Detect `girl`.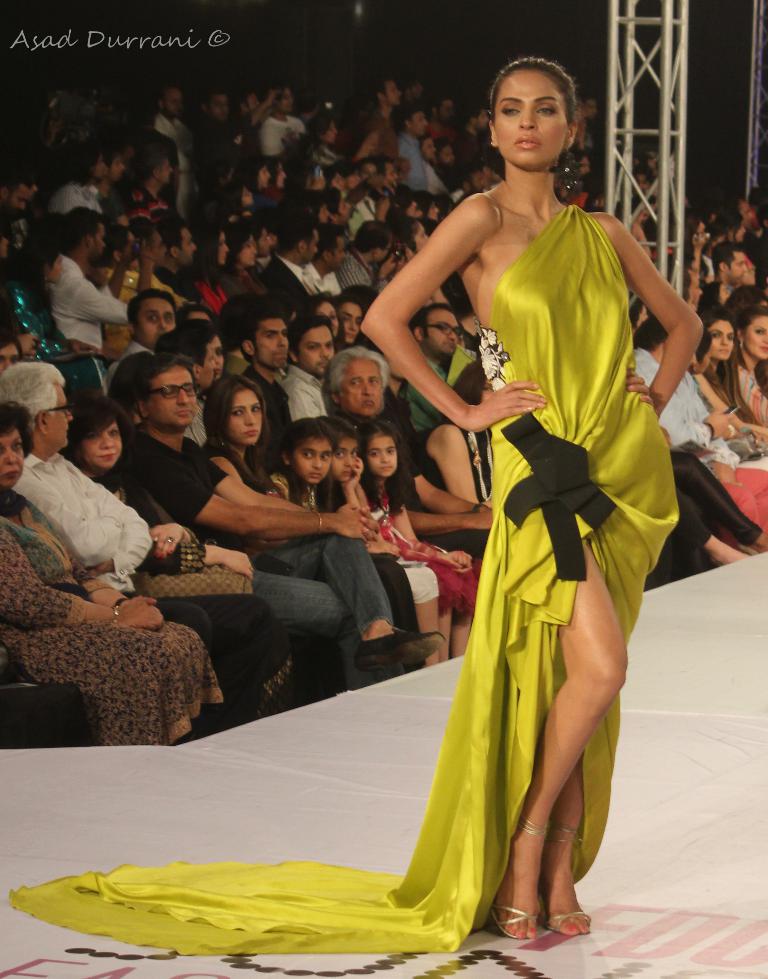
Detected at Rect(697, 303, 767, 429).
